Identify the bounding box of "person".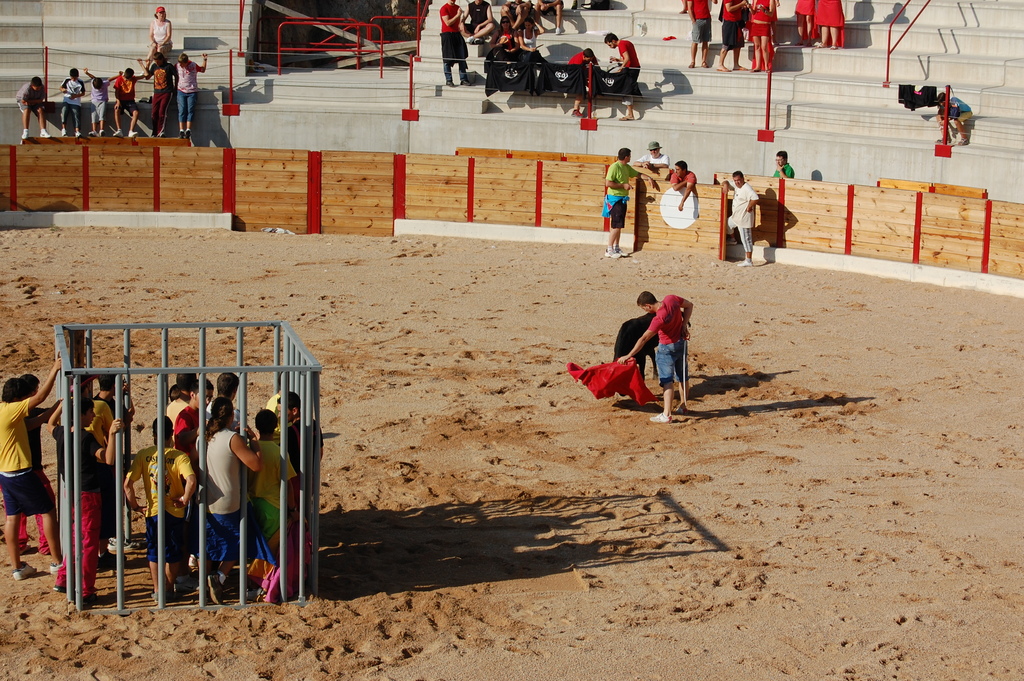
[x1=605, y1=31, x2=644, y2=119].
